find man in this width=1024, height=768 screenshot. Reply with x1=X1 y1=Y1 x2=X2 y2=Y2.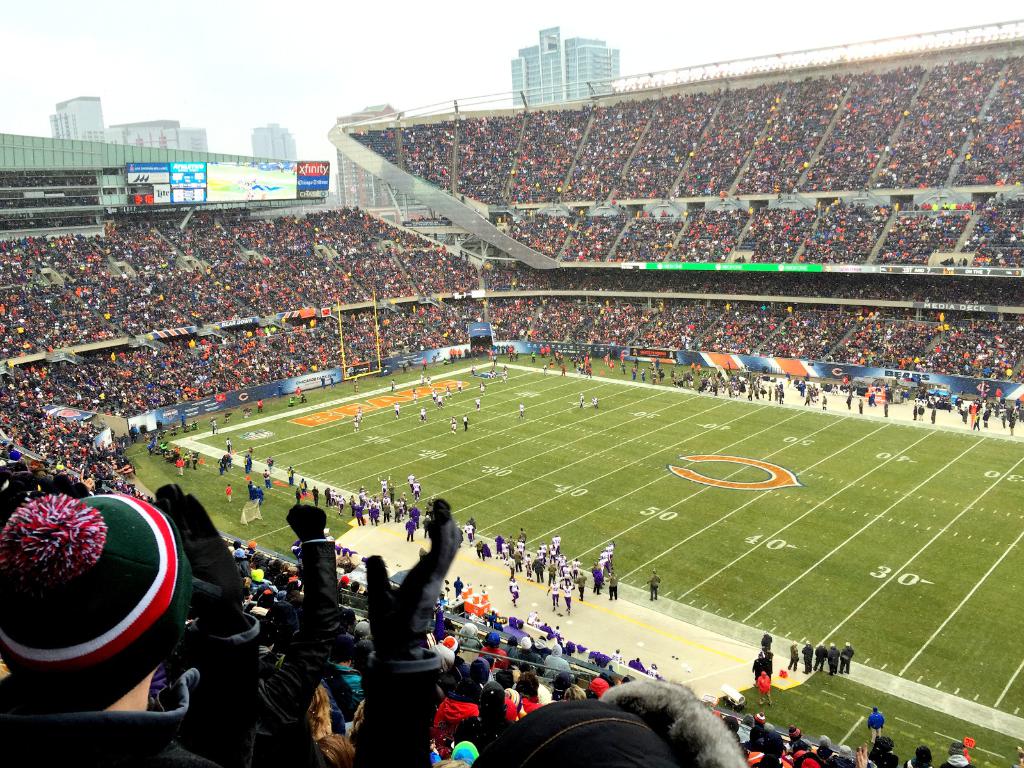
x1=457 y1=380 x2=464 y2=391.
